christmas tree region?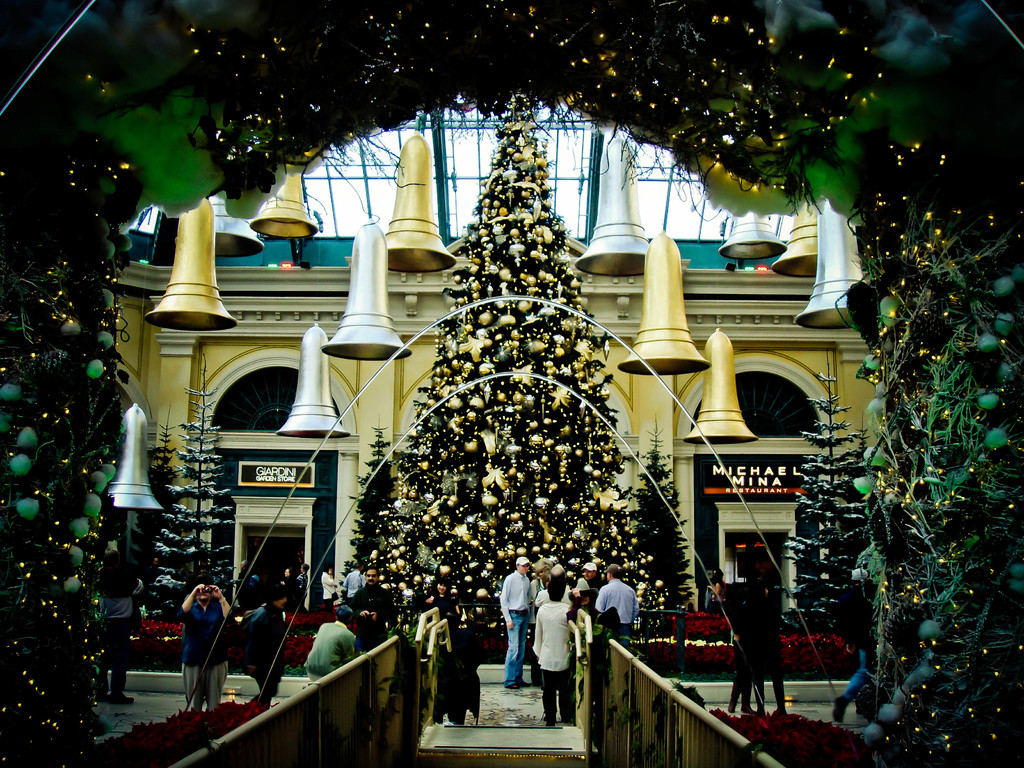
bbox(369, 99, 662, 669)
